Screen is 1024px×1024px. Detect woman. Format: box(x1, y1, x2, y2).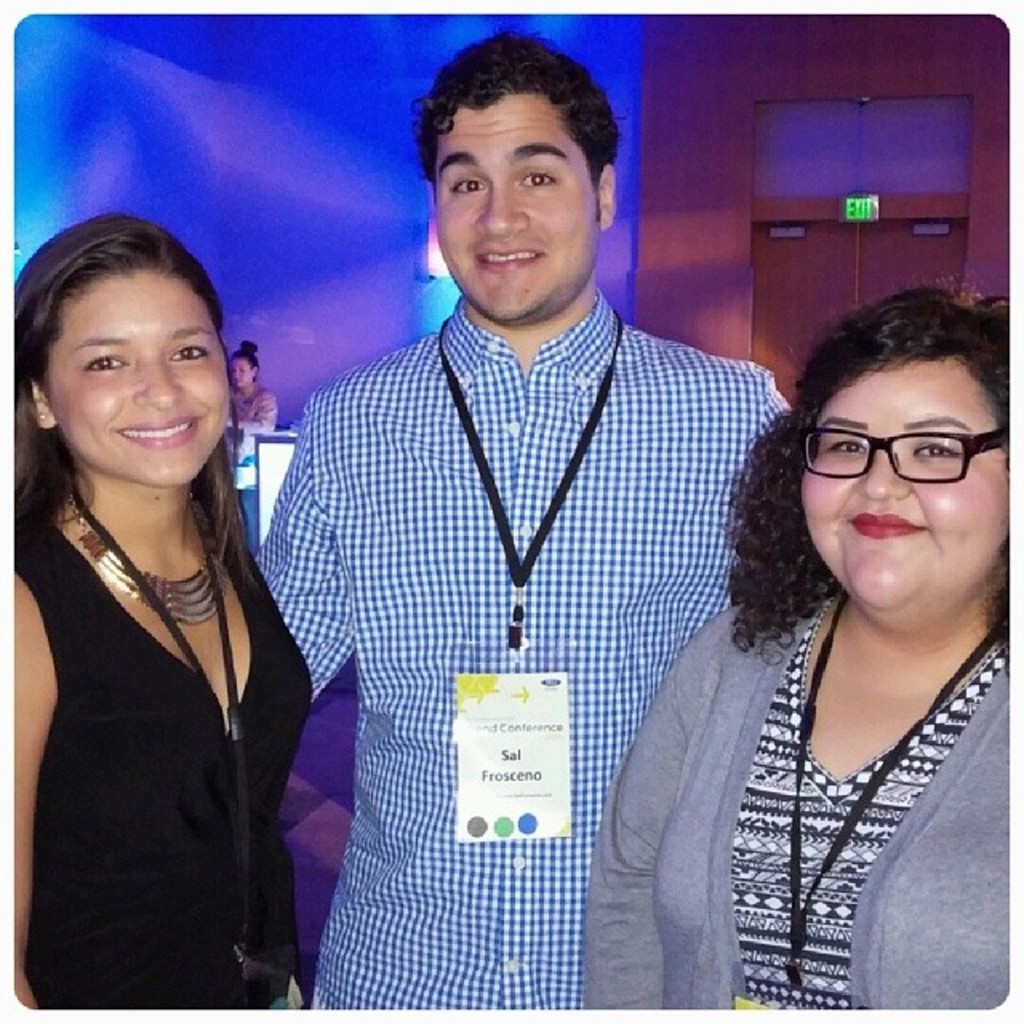
box(232, 333, 277, 434).
